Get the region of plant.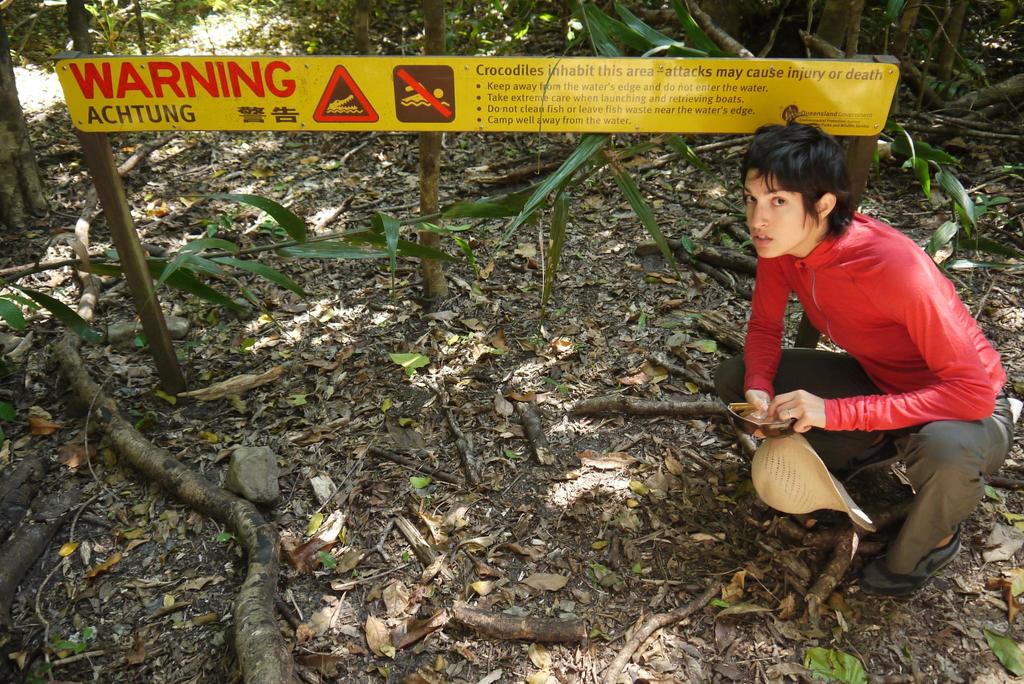
<region>0, 0, 1023, 683</region>.
